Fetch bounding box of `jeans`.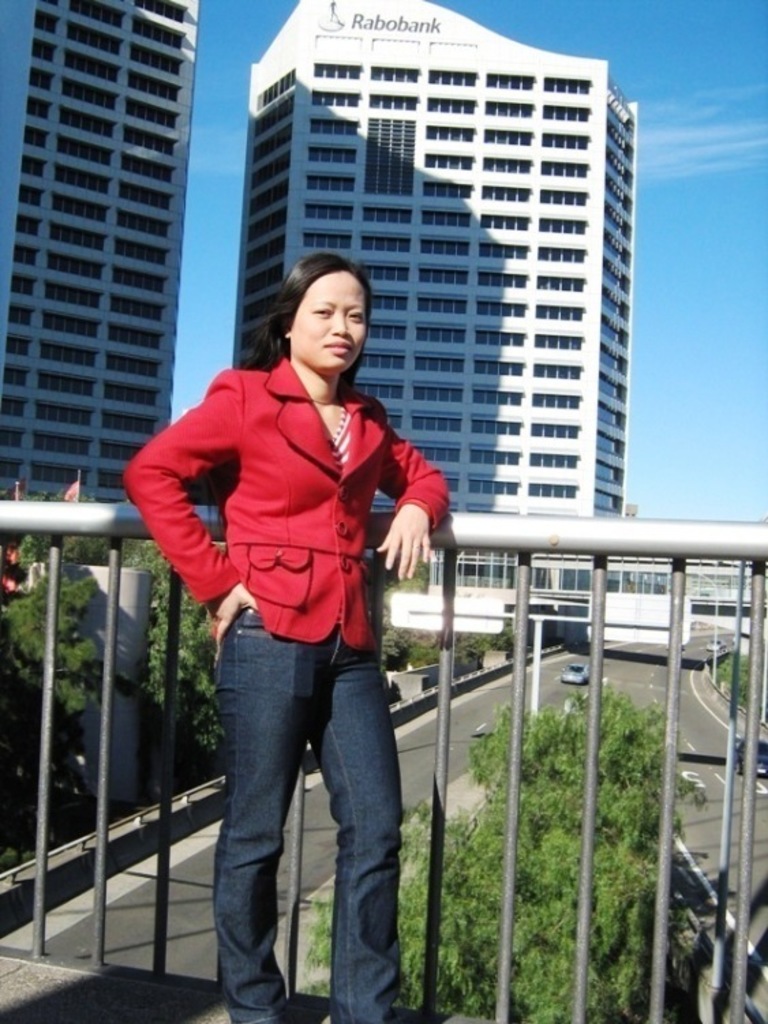
Bbox: box(188, 629, 417, 1009).
